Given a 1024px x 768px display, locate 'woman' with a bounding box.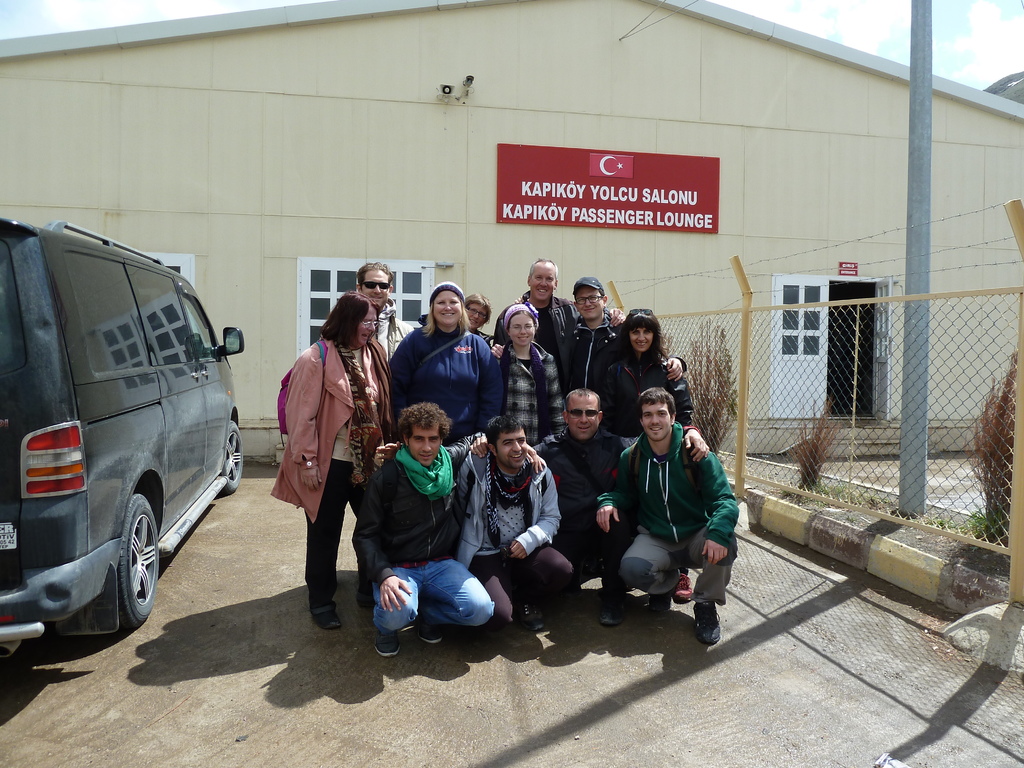
Located: bbox(270, 292, 378, 652).
